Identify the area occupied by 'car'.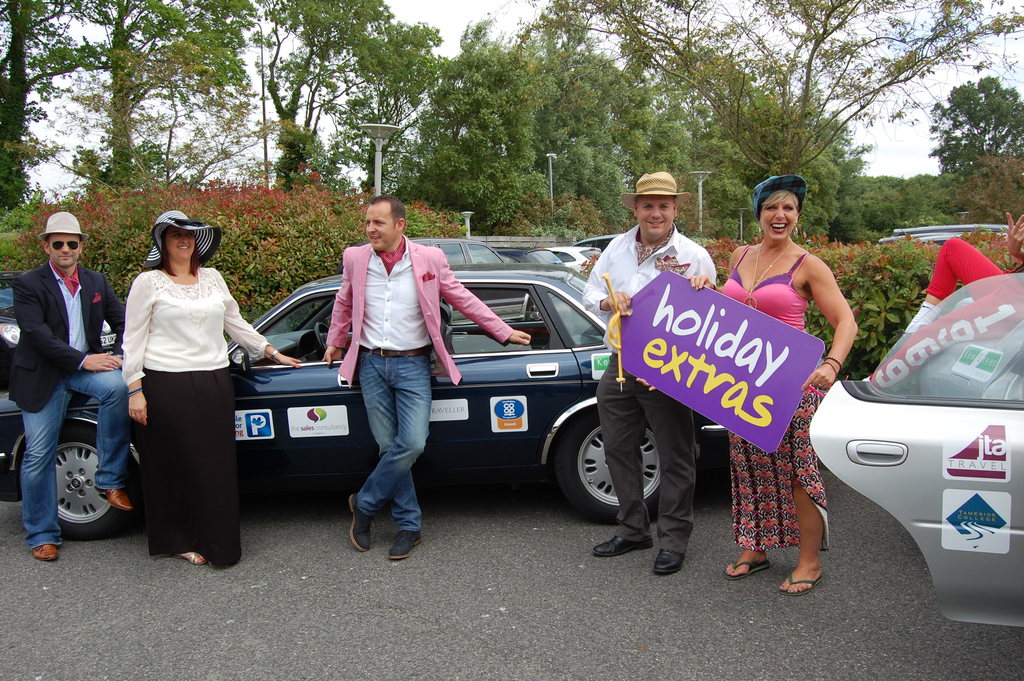
Area: {"x1": 881, "y1": 217, "x2": 1015, "y2": 249}.
